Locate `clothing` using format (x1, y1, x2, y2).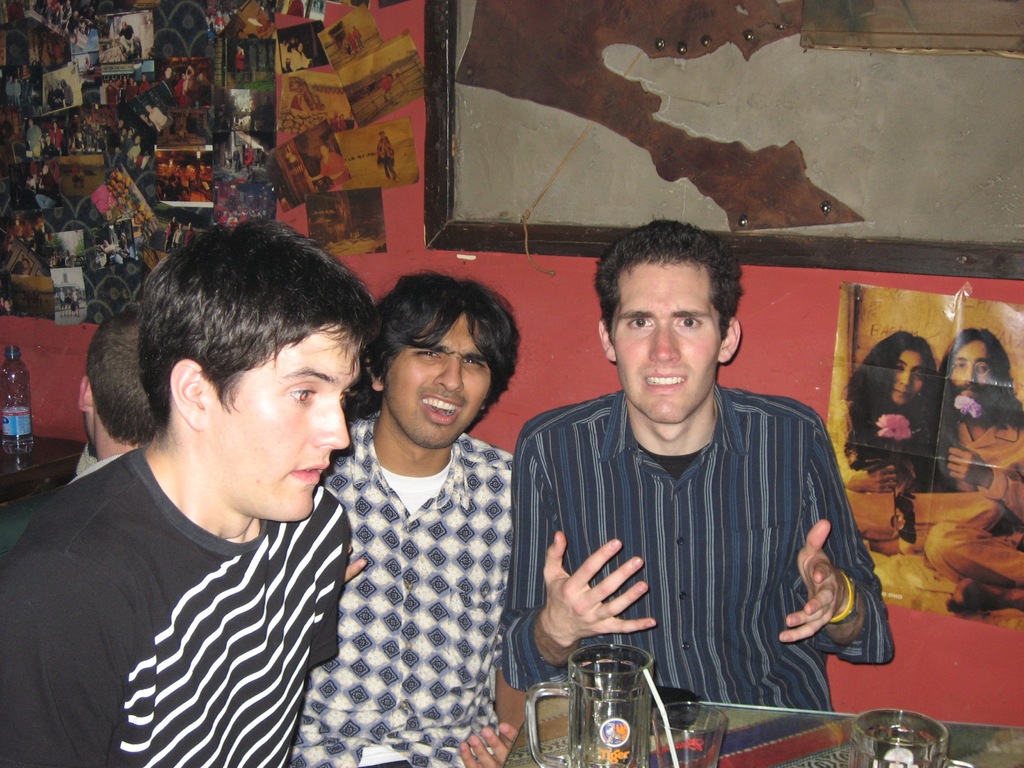
(319, 150, 351, 188).
